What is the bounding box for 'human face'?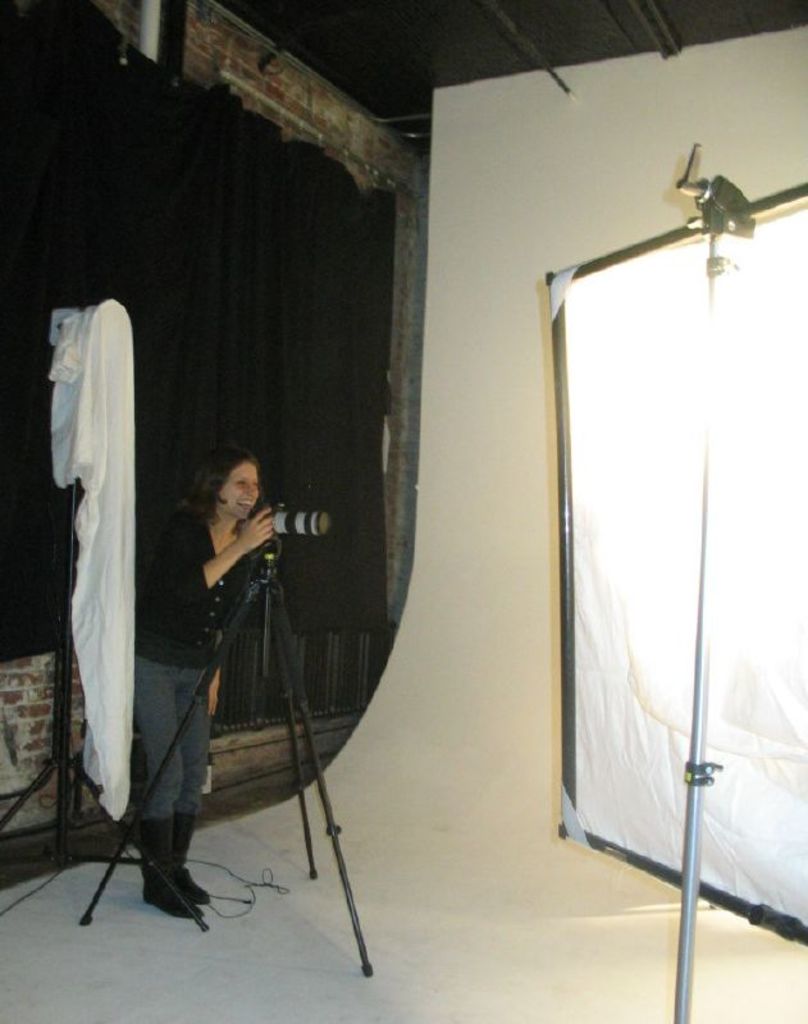
rect(214, 462, 261, 529).
